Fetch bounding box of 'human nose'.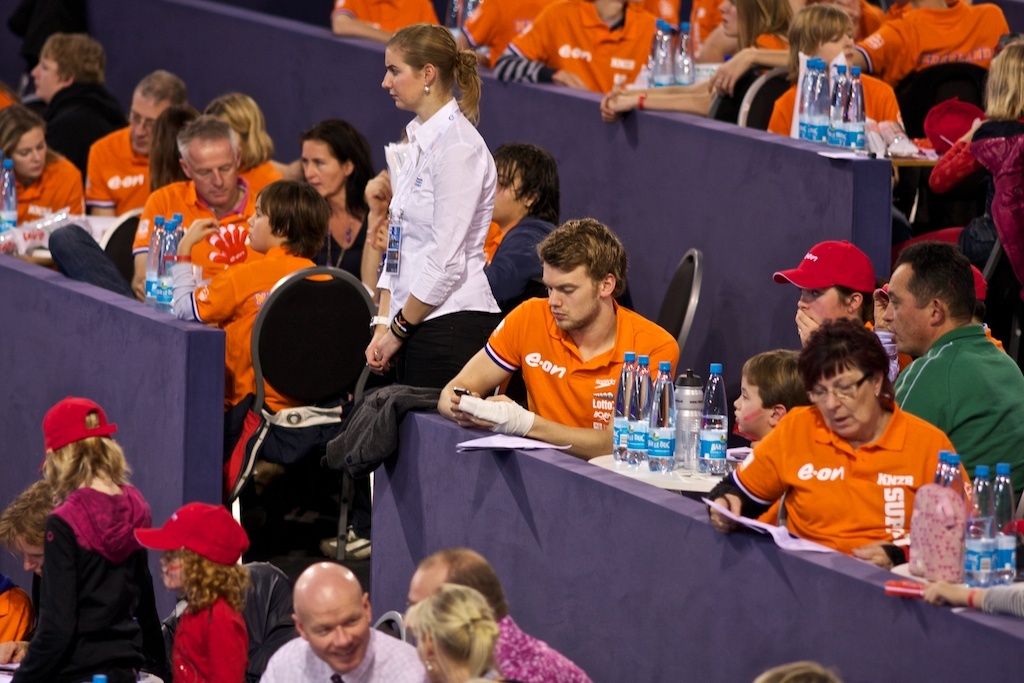
Bbox: 26/557/35/571.
